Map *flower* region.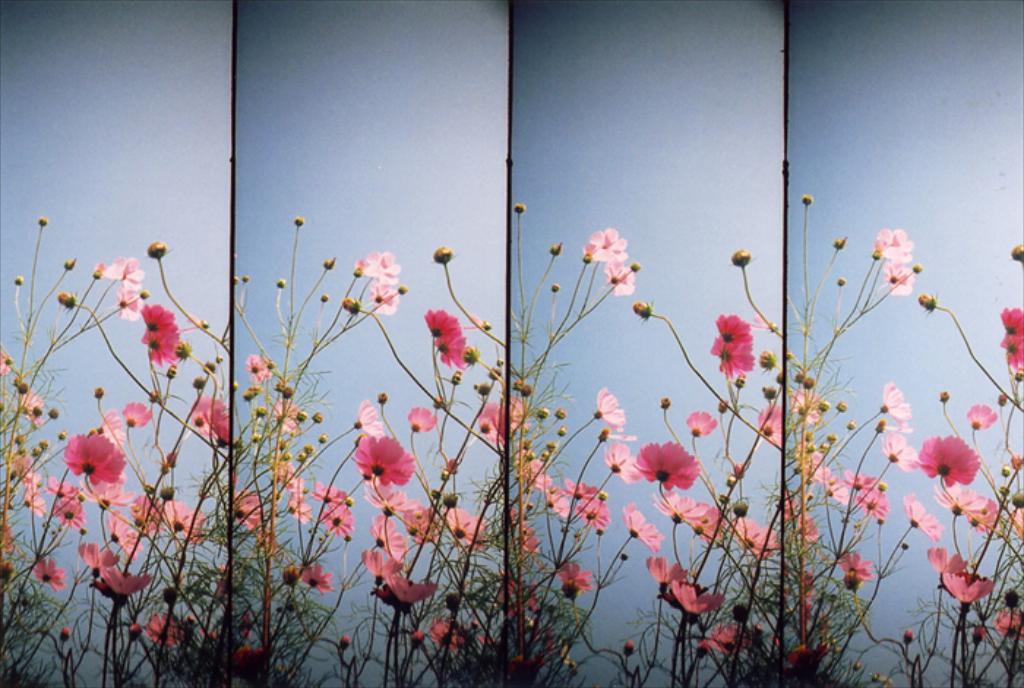
Mapped to box=[370, 278, 398, 318].
